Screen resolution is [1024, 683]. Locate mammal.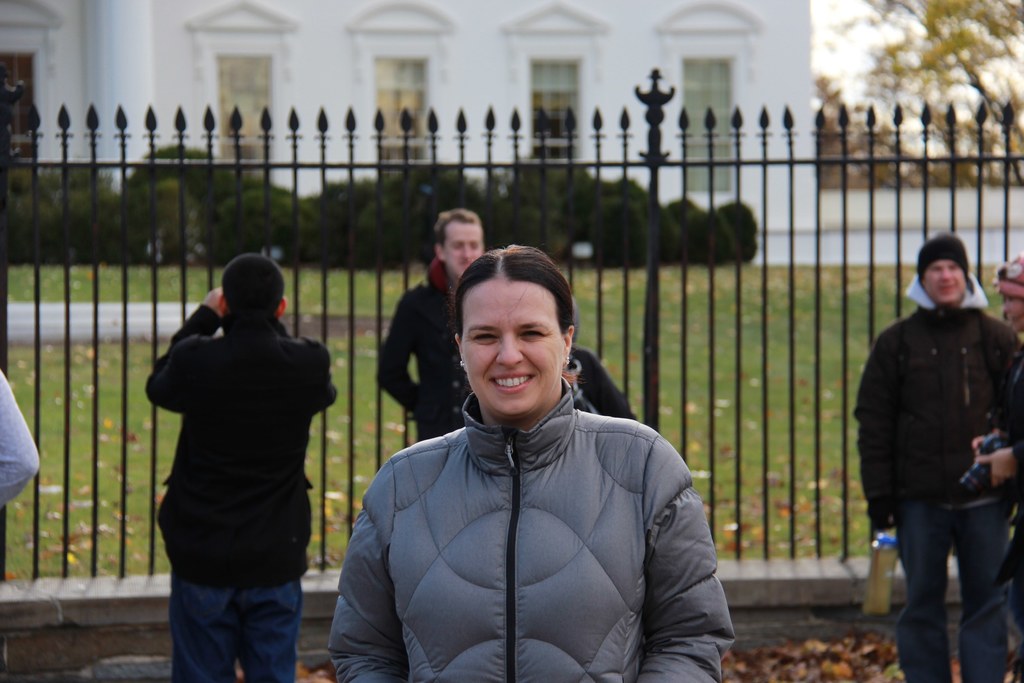
565,290,641,417.
